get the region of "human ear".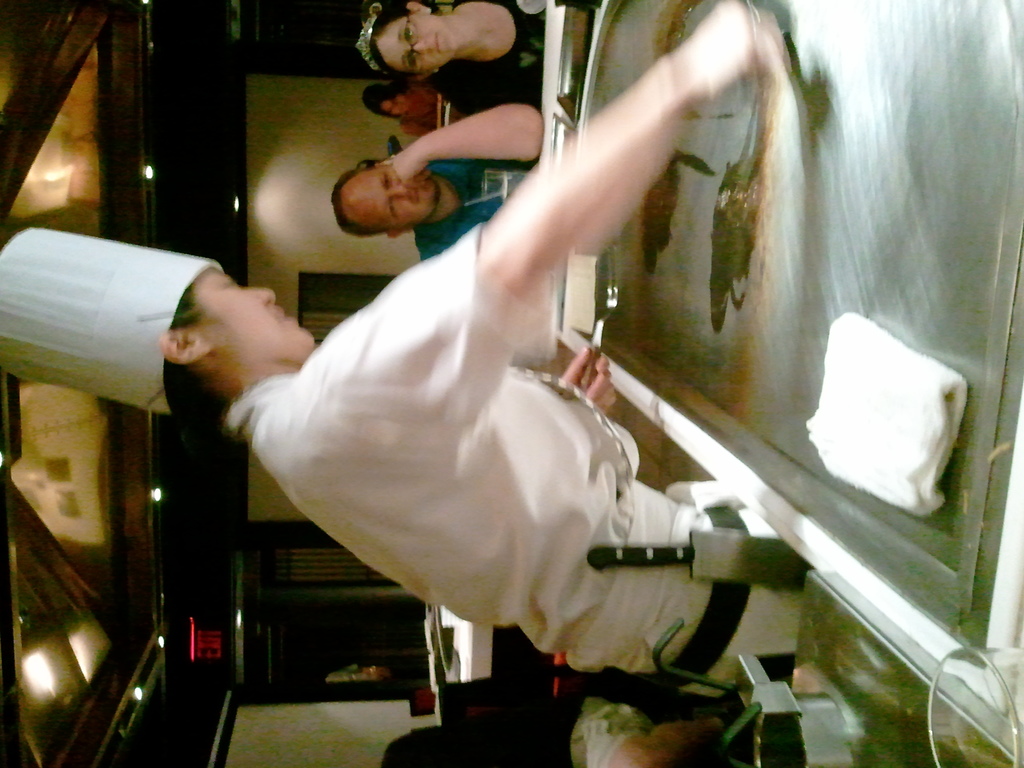
159,333,211,361.
